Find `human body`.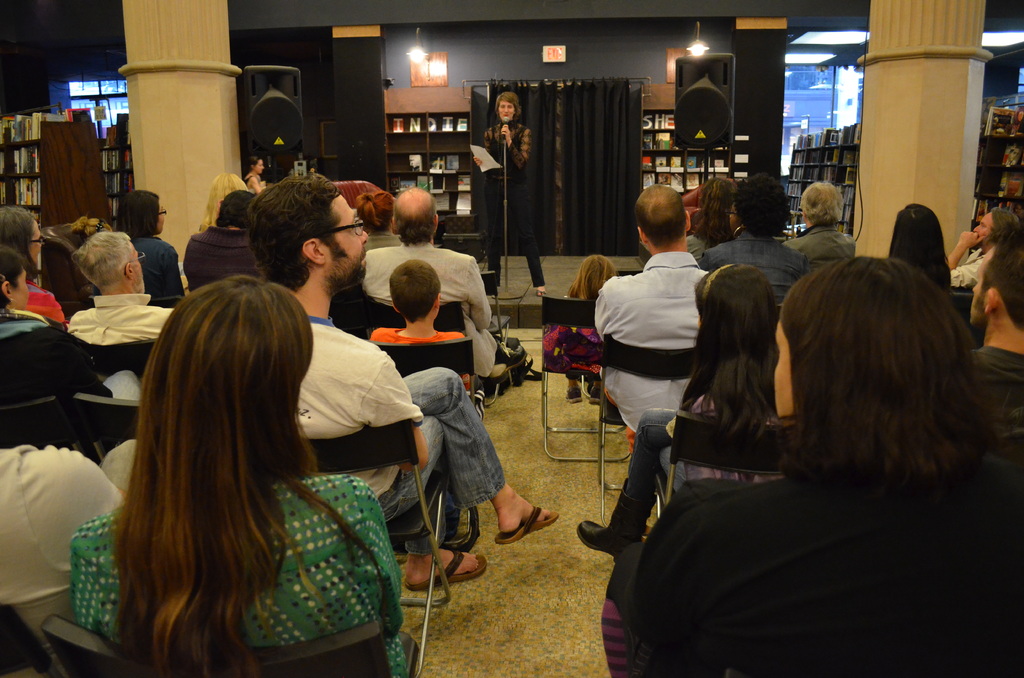
353,182,505,385.
